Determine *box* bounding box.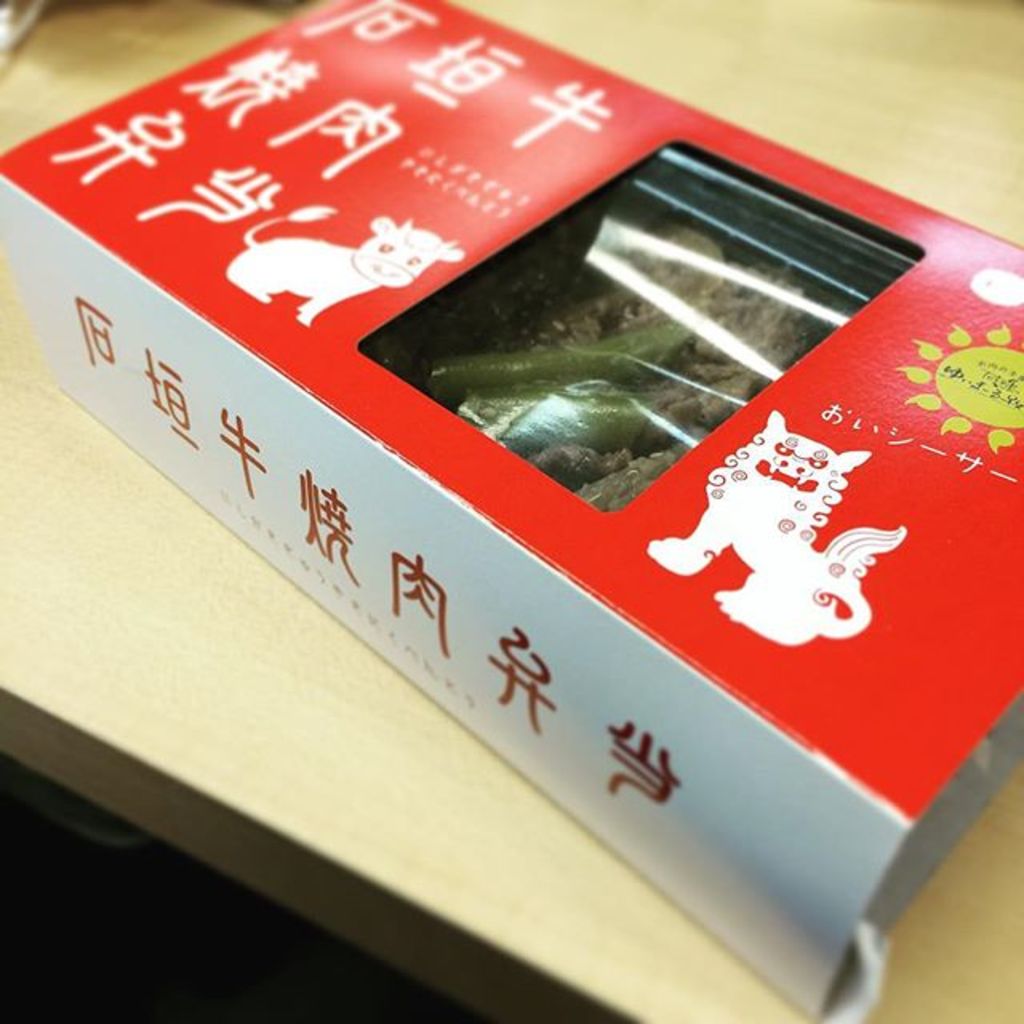
Determined: [0, 32, 1023, 1022].
